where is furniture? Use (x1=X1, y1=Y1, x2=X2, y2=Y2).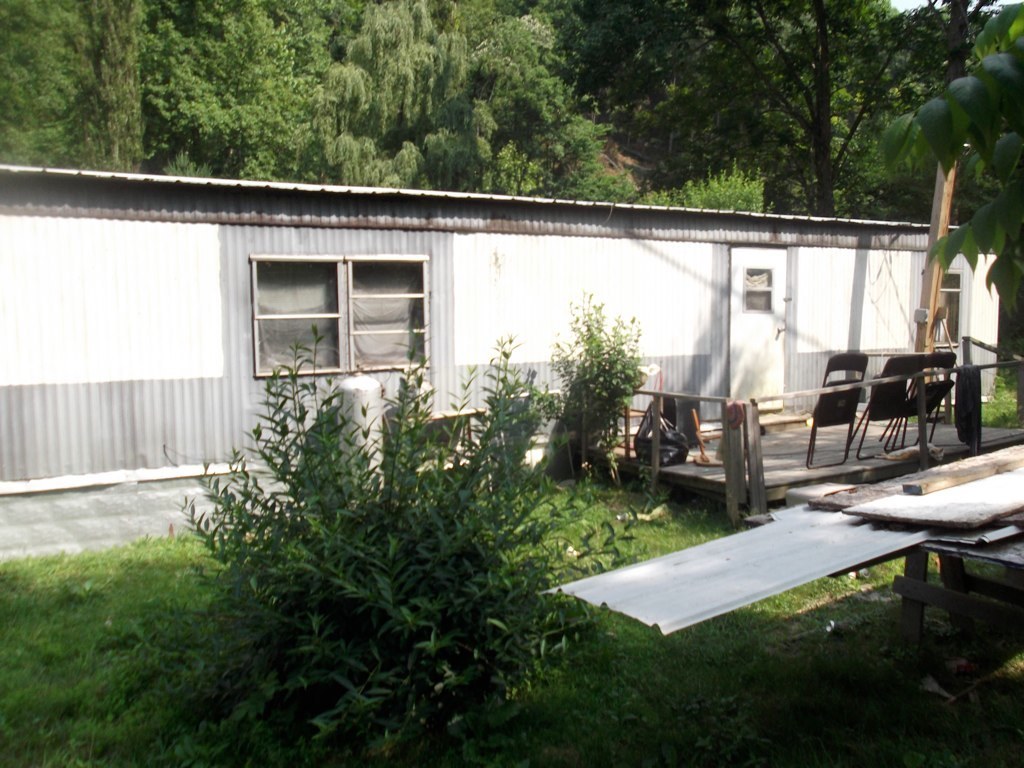
(x1=890, y1=527, x2=1023, y2=666).
